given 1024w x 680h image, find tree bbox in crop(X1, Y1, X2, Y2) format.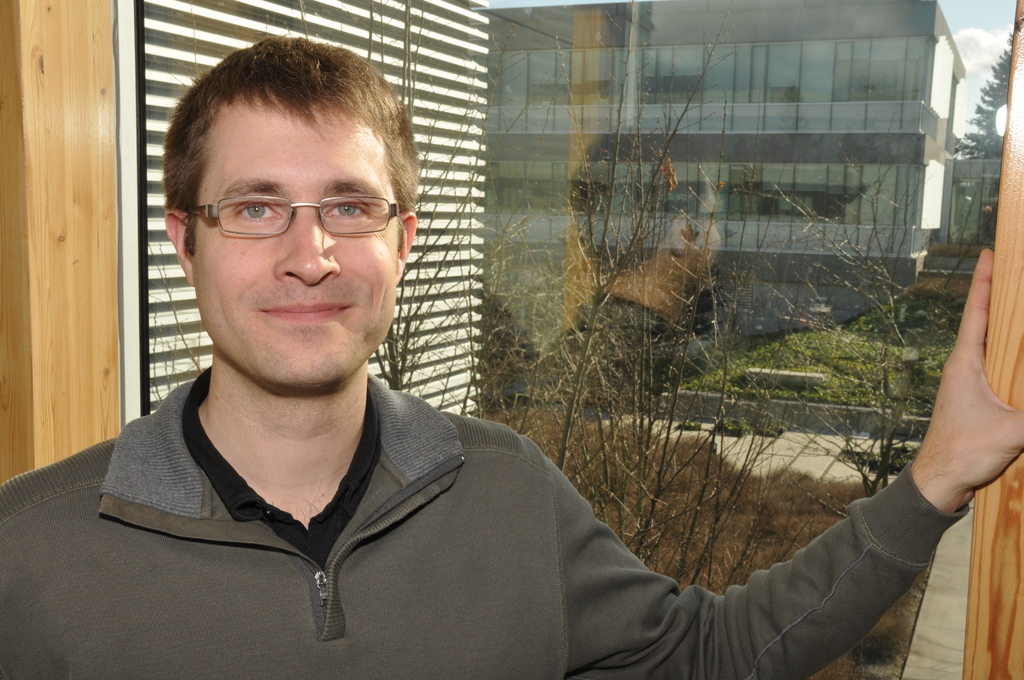
crop(952, 31, 1017, 235).
